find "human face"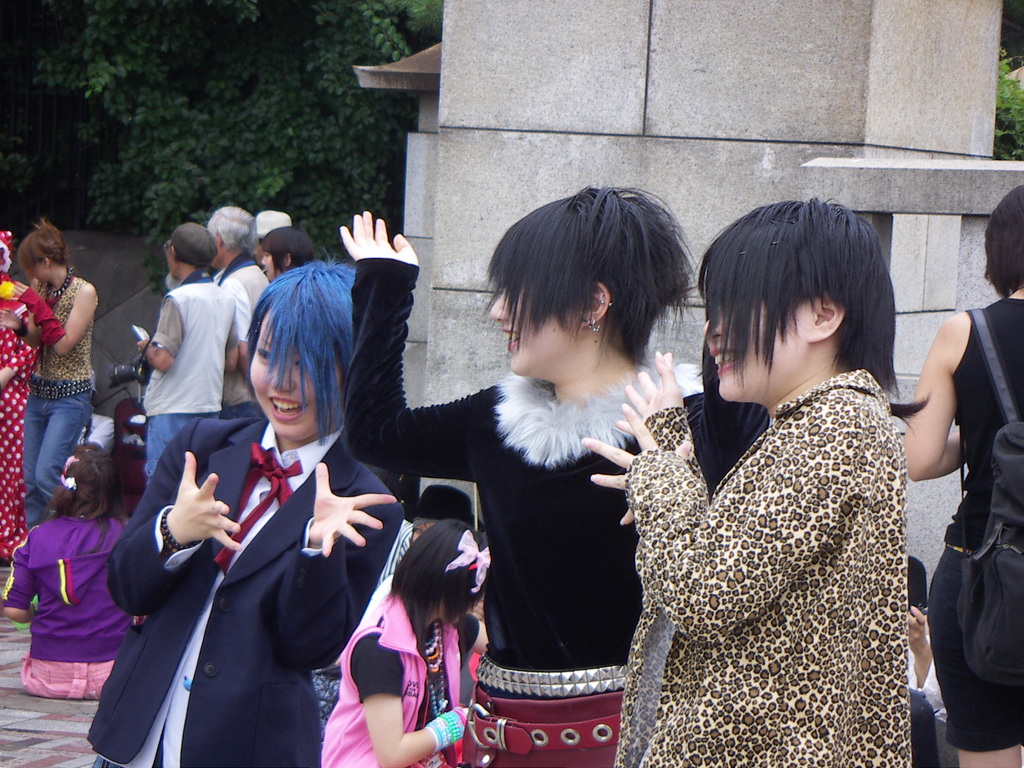
detection(410, 520, 431, 541)
